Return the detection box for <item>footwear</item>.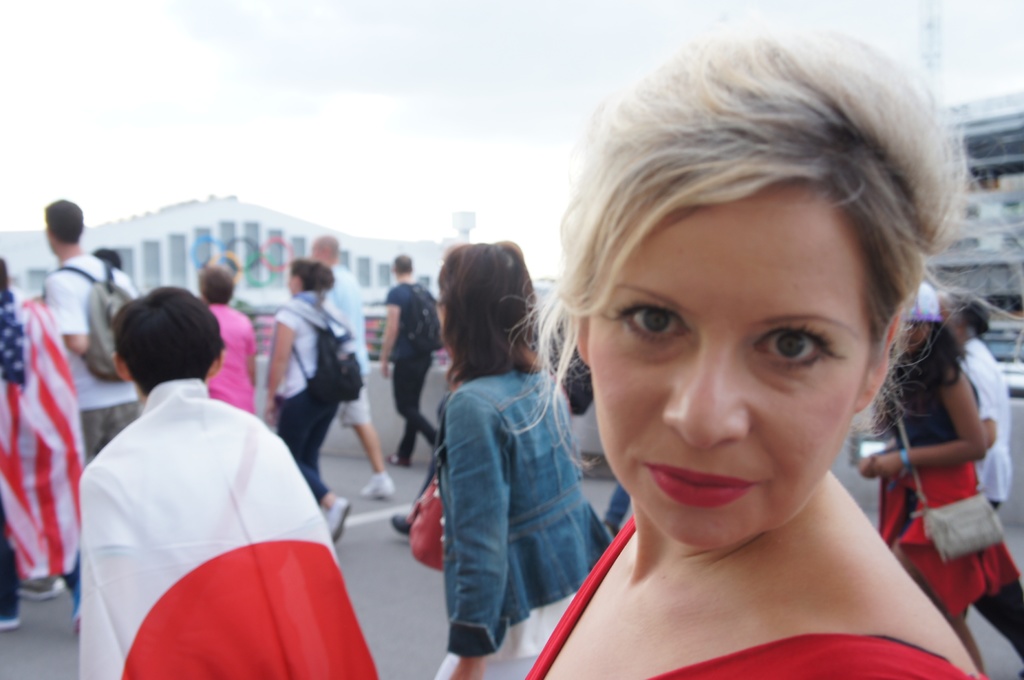
box(0, 610, 22, 627).
